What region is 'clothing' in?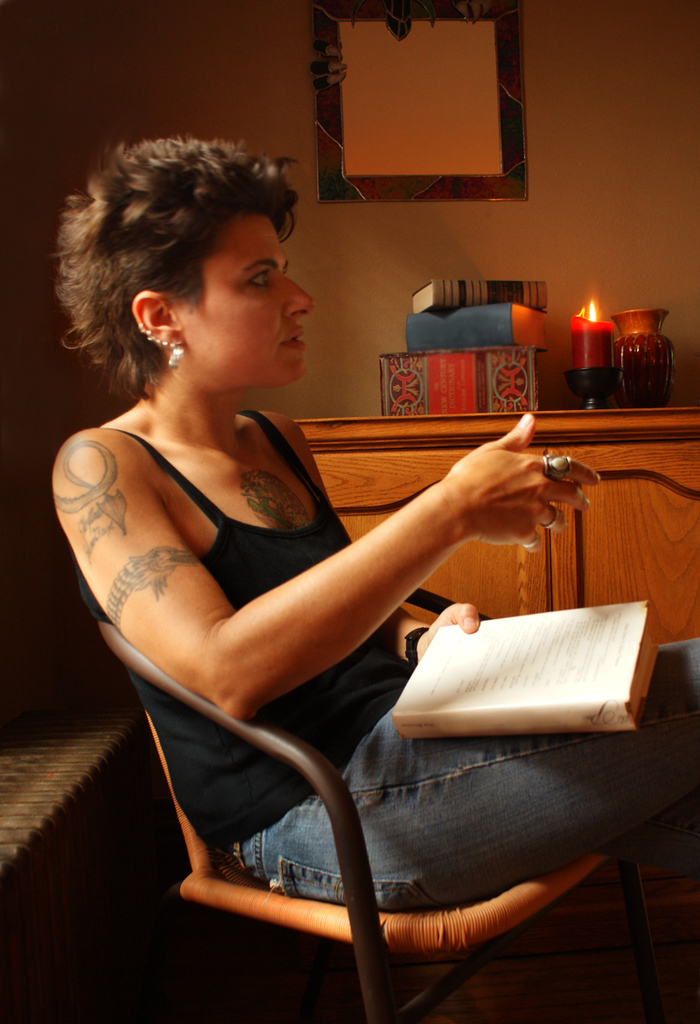
(x1=80, y1=408, x2=699, y2=915).
